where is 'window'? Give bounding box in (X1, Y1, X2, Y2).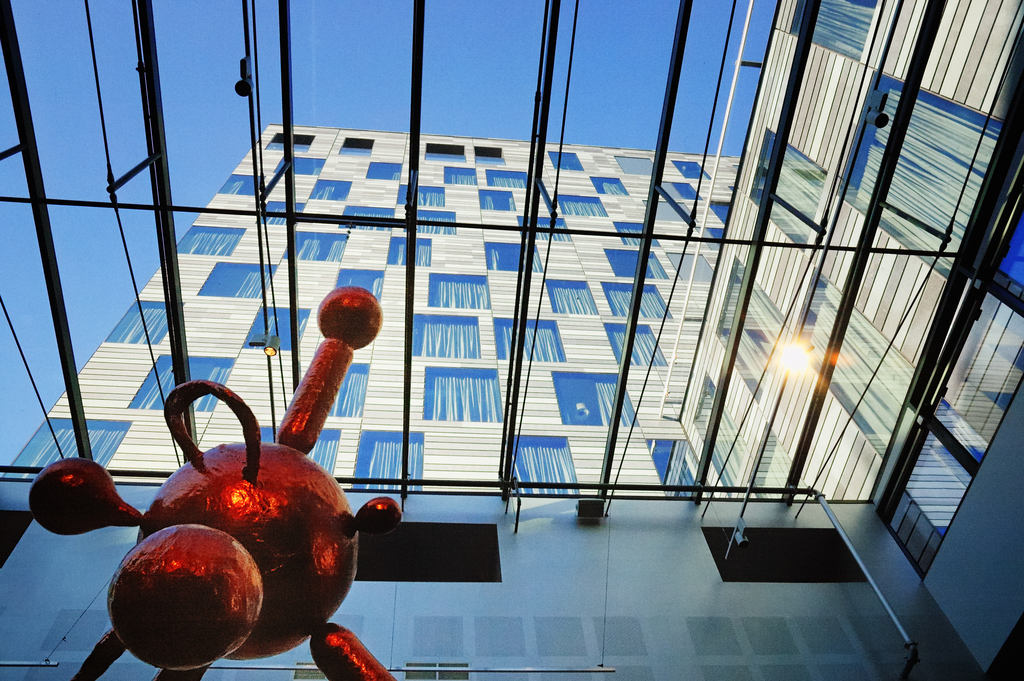
(488, 170, 525, 194).
